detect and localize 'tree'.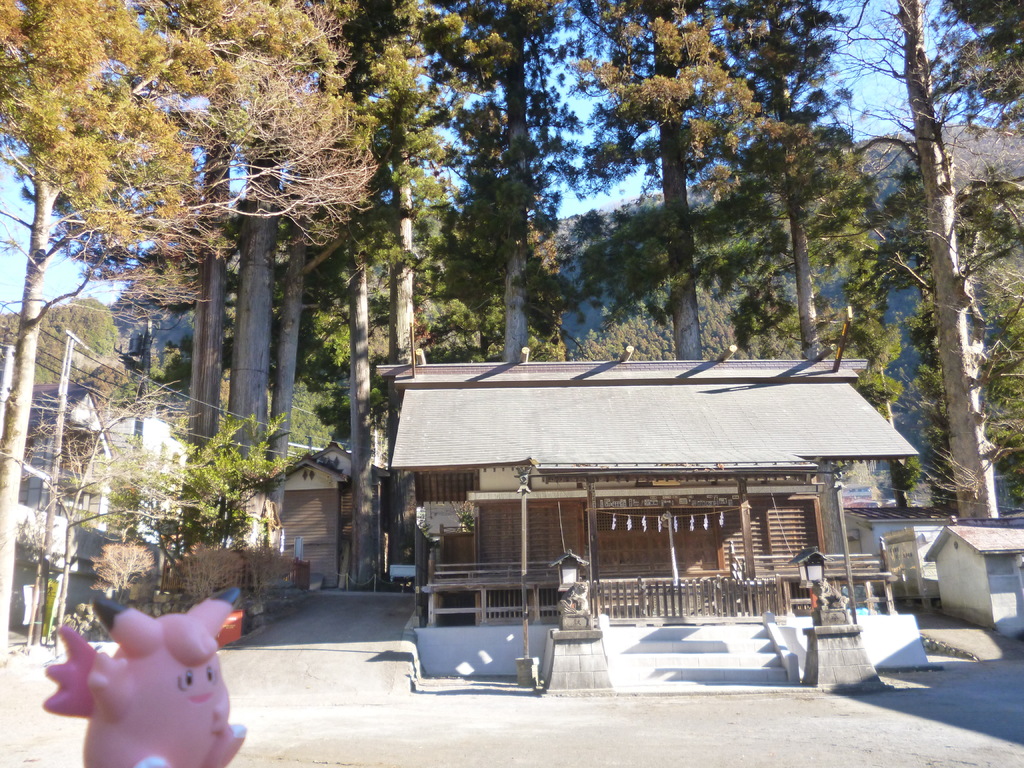
Localized at BBox(704, 0, 853, 368).
